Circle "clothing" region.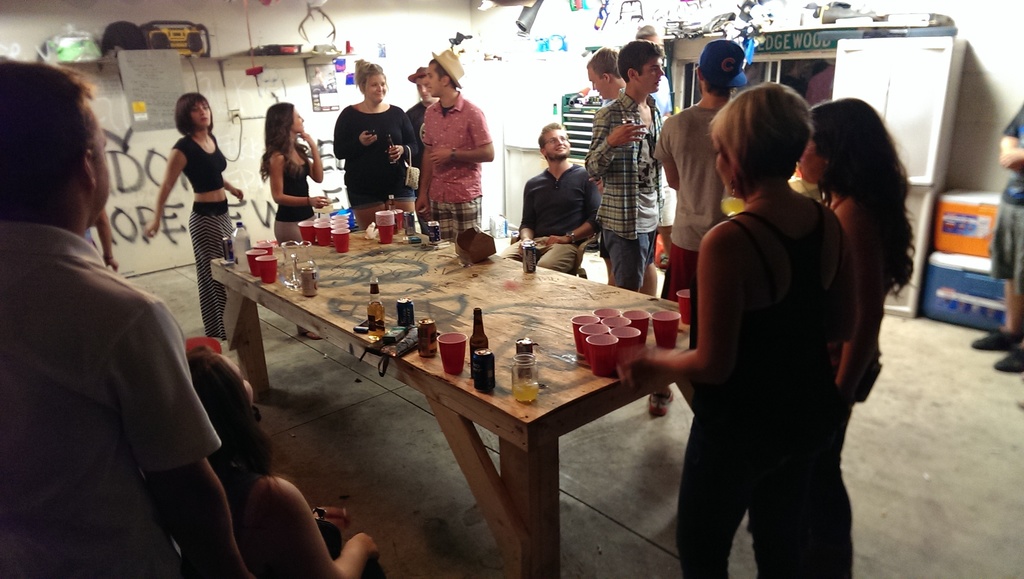
Region: [x1=585, y1=90, x2=668, y2=283].
